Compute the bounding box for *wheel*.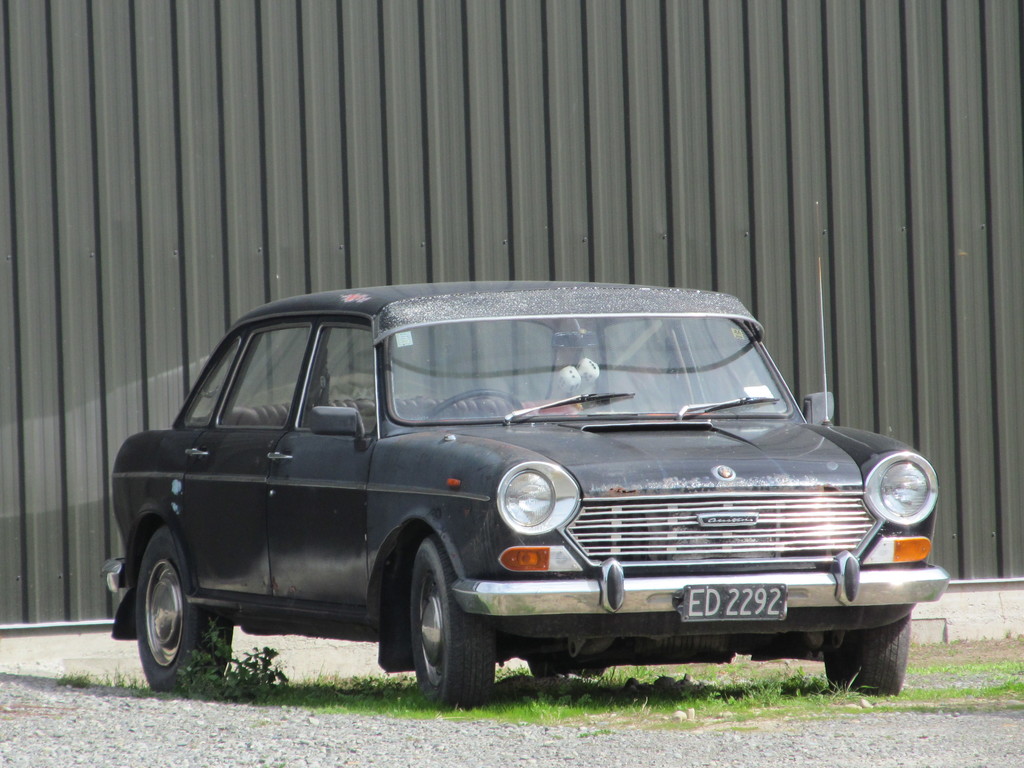
(425, 387, 524, 415).
